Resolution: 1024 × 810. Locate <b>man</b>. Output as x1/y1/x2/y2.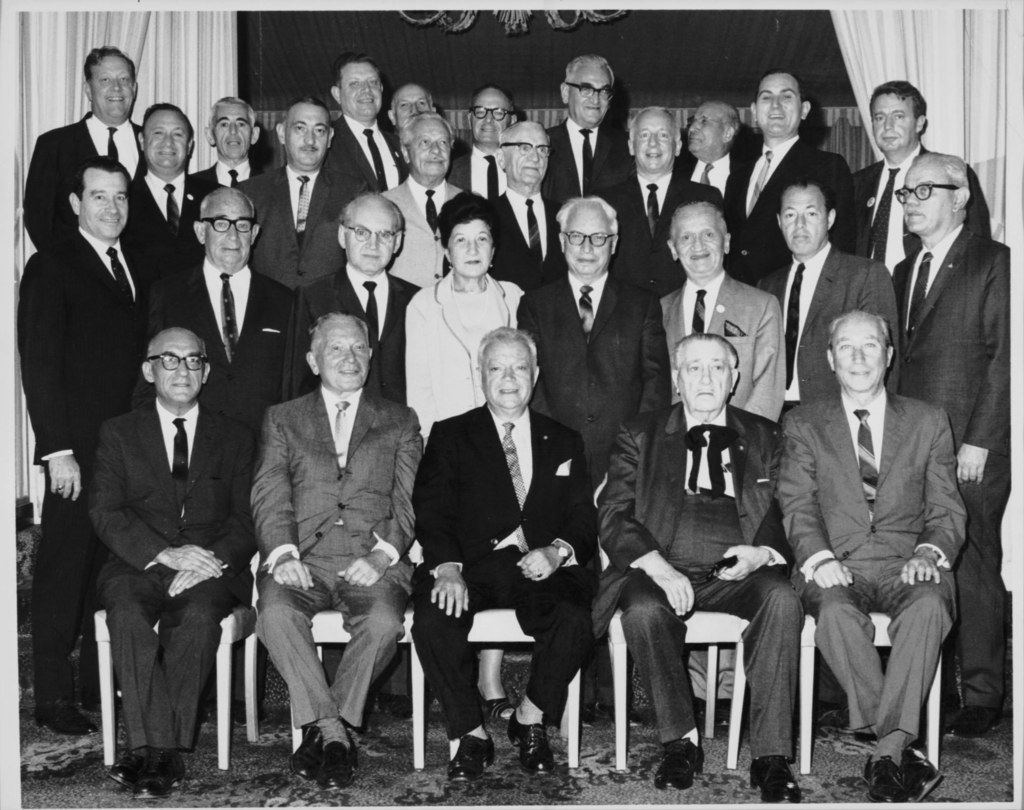
851/74/987/270.
